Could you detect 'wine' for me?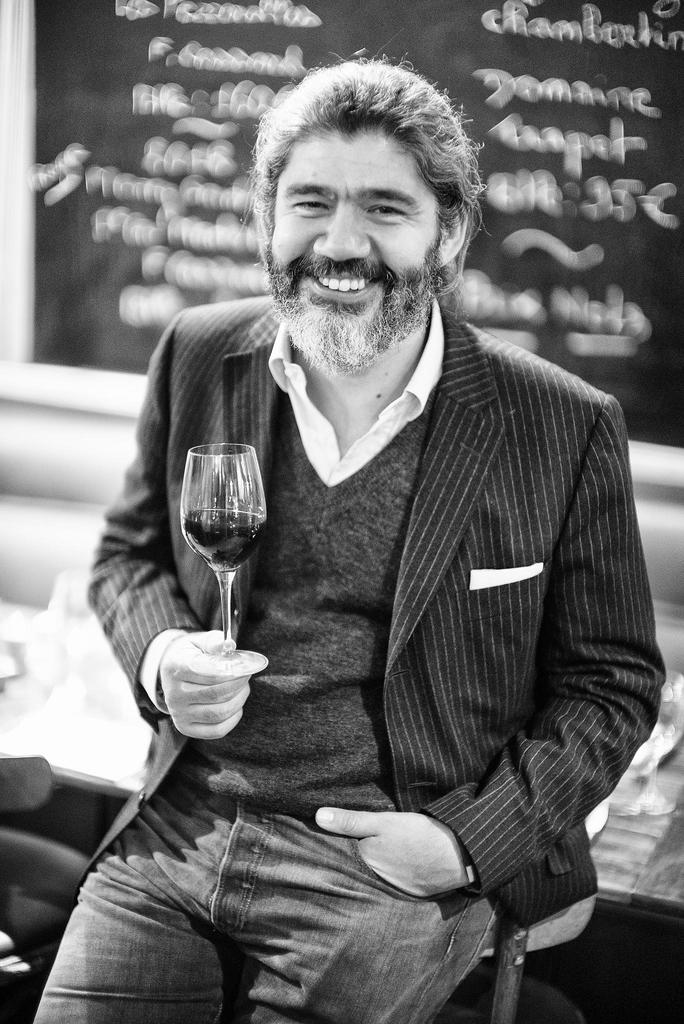
Detection result: x1=182, y1=514, x2=263, y2=572.
